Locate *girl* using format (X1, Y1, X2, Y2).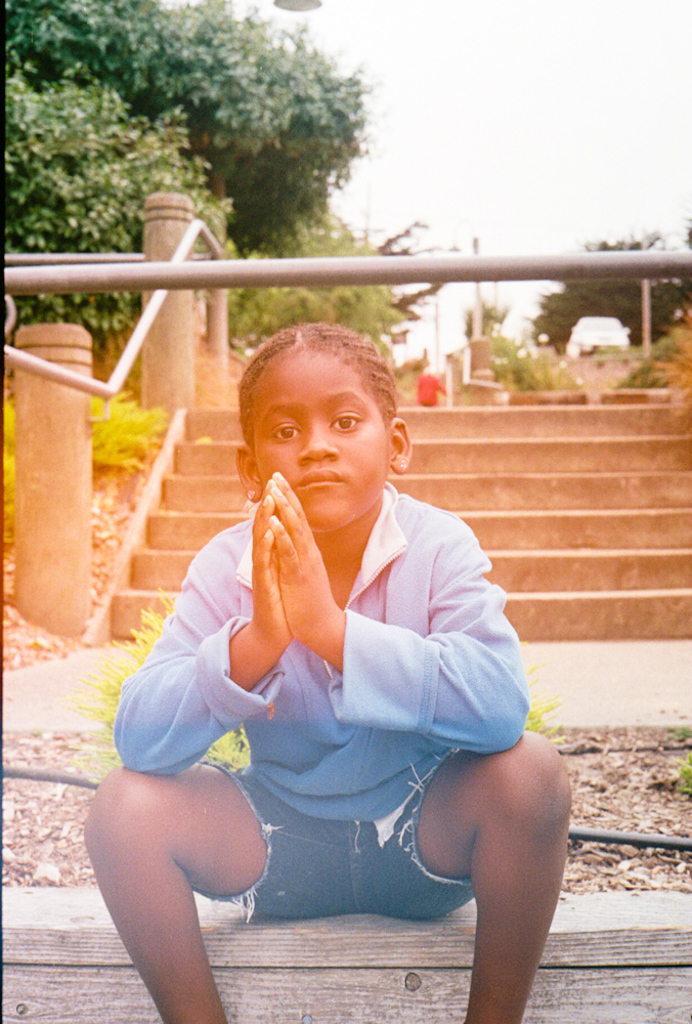
(80, 317, 572, 1023).
